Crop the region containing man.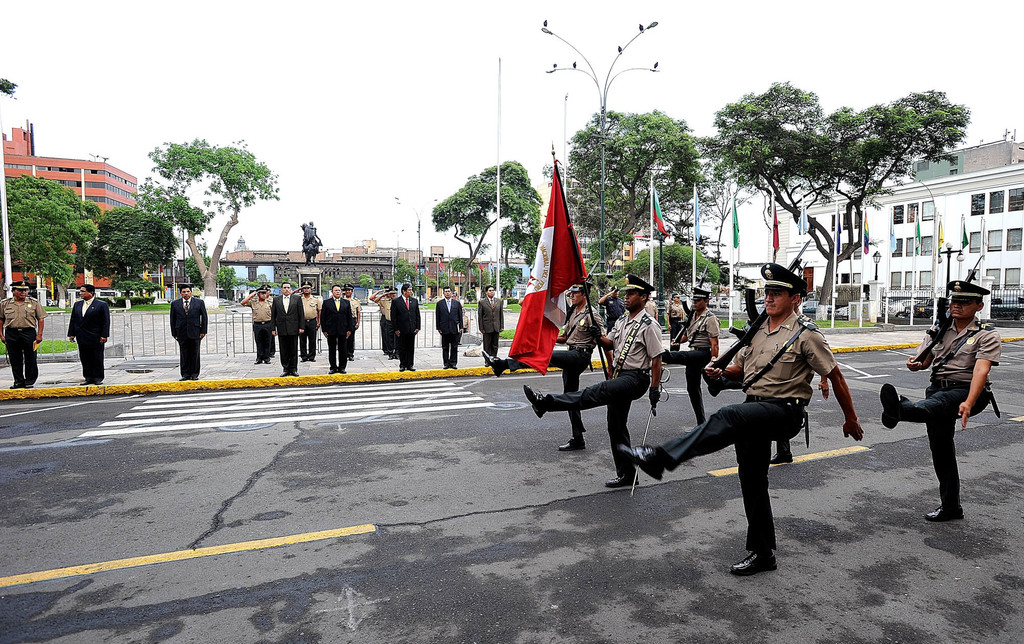
Crop region: <bbox>669, 292, 691, 344</bbox>.
